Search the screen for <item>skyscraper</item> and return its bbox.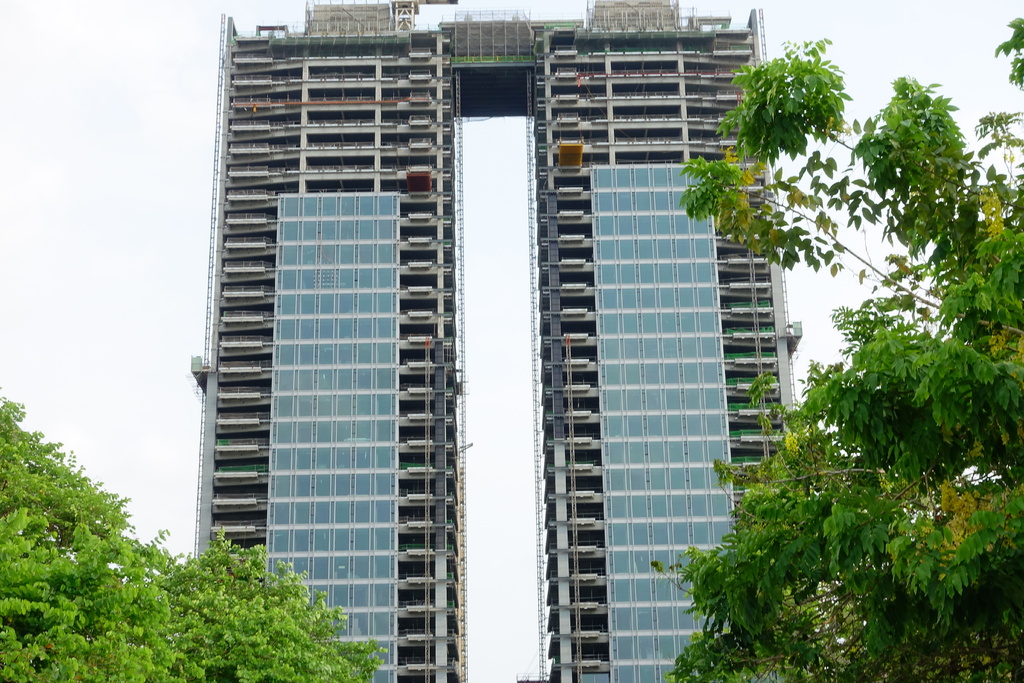
Found: crop(193, 0, 801, 680).
